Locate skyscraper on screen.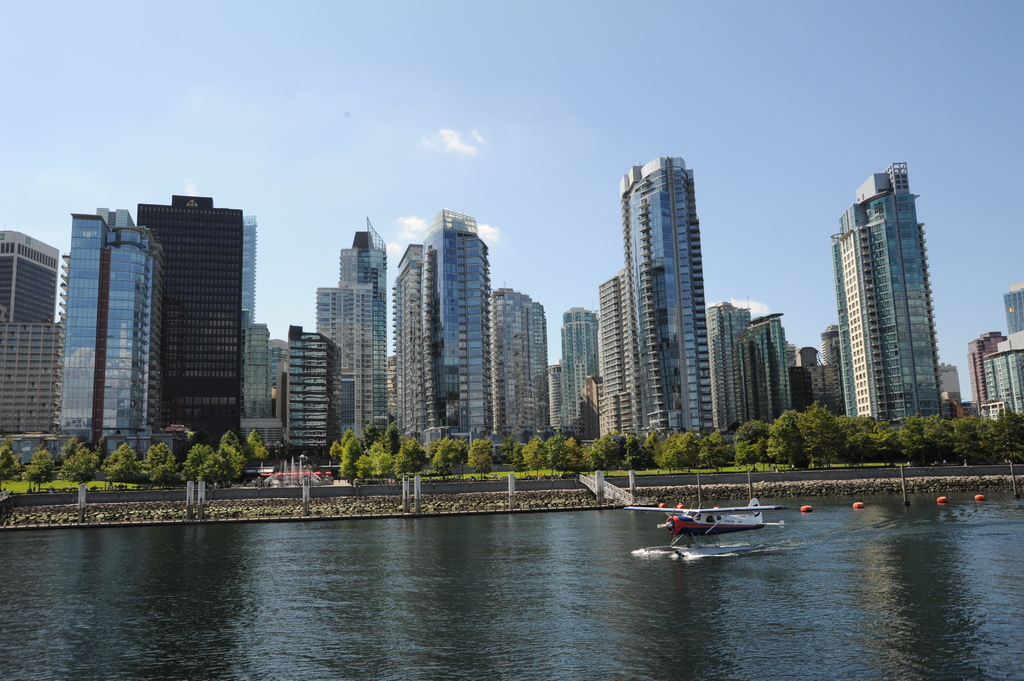
On screen at locate(312, 283, 367, 444).
